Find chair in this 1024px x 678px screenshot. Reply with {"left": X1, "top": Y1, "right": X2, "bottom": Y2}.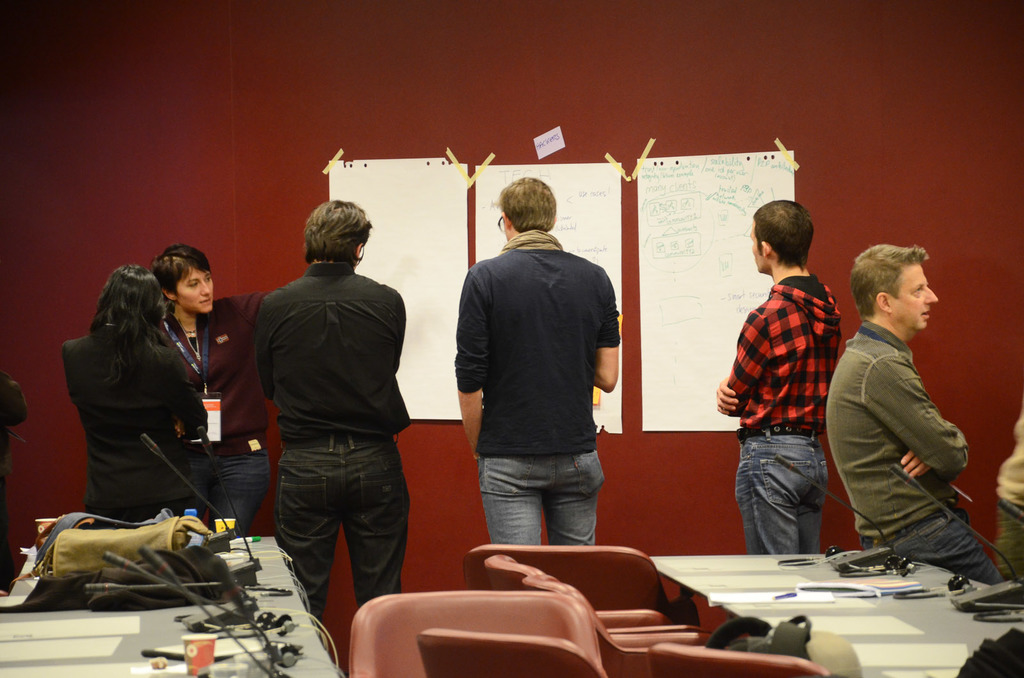
{"left": 525, "top": 578, "right": 713, "bottom": 677}.
